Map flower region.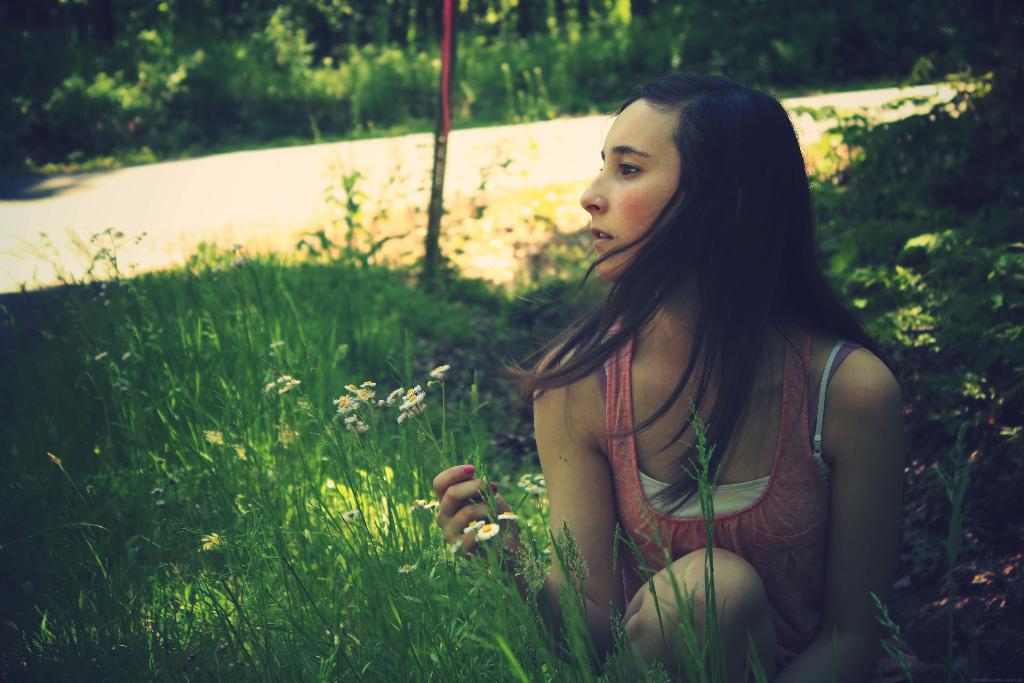
Mapped to rect(460, 516, 486, 536).
